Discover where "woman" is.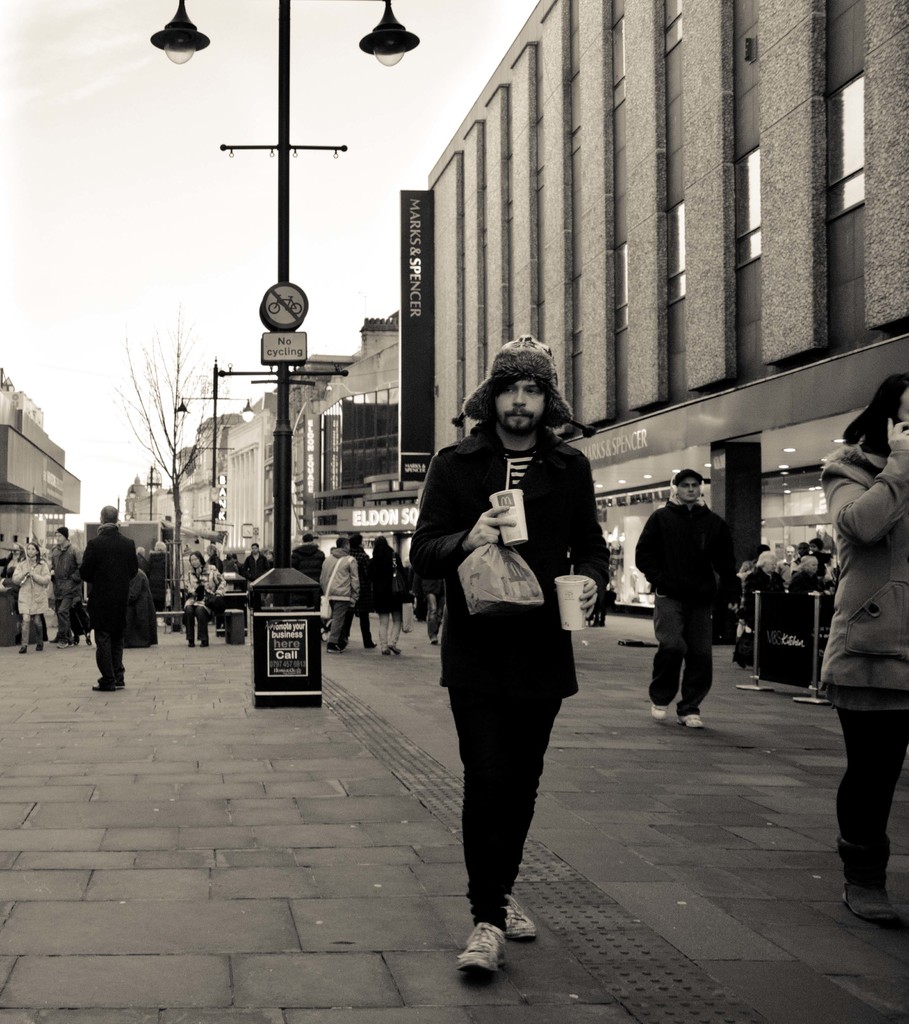
Discovered at region(3, 532, 58, 657).
